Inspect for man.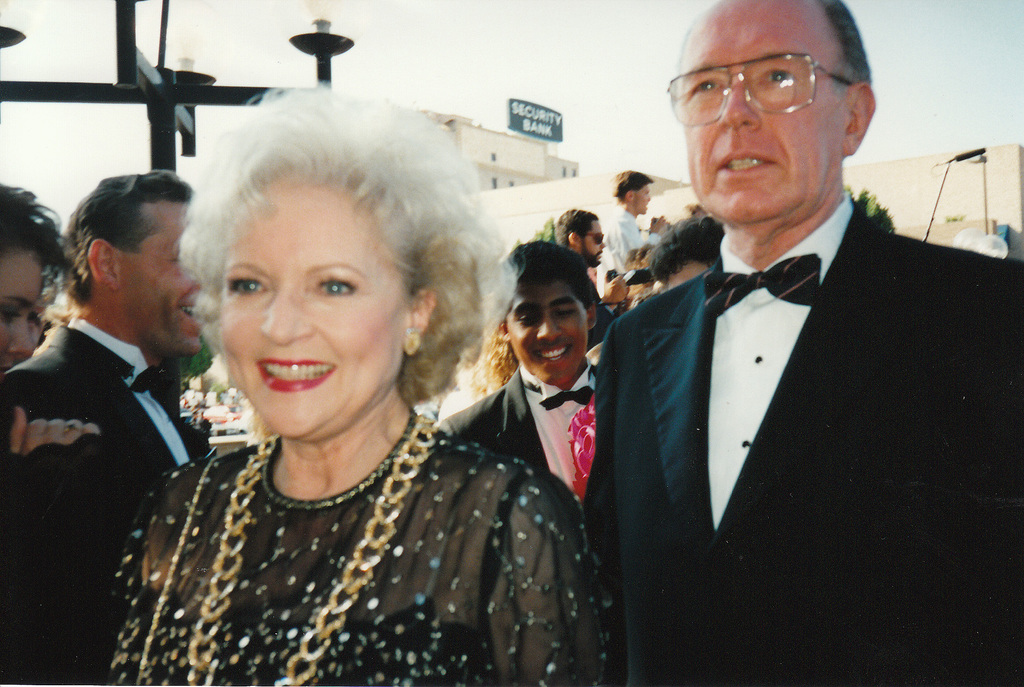
Inspection: [641, 210, 730, 296].
